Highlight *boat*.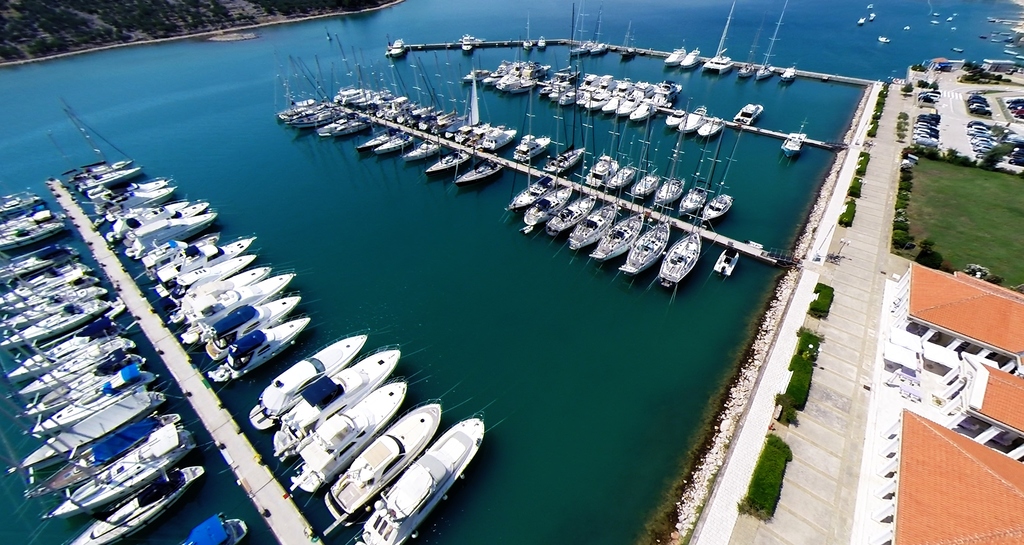
Highlighted region: l=163, t=251, r=259, b=306.
